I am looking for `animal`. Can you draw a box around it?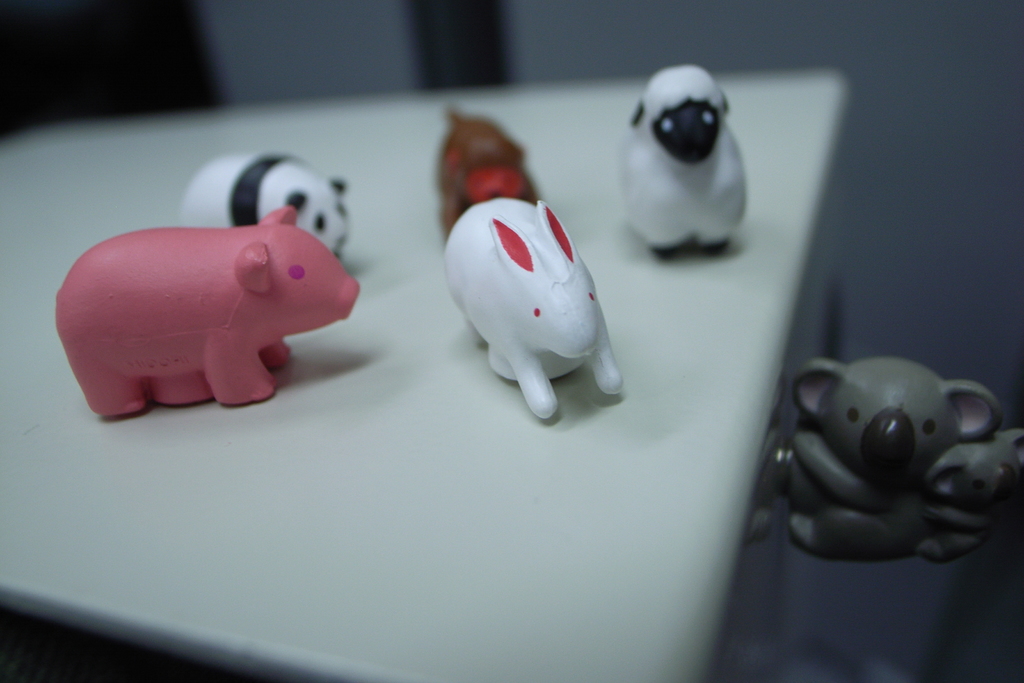
Sure, the bounding box is region(621, 64, 755, 255).
